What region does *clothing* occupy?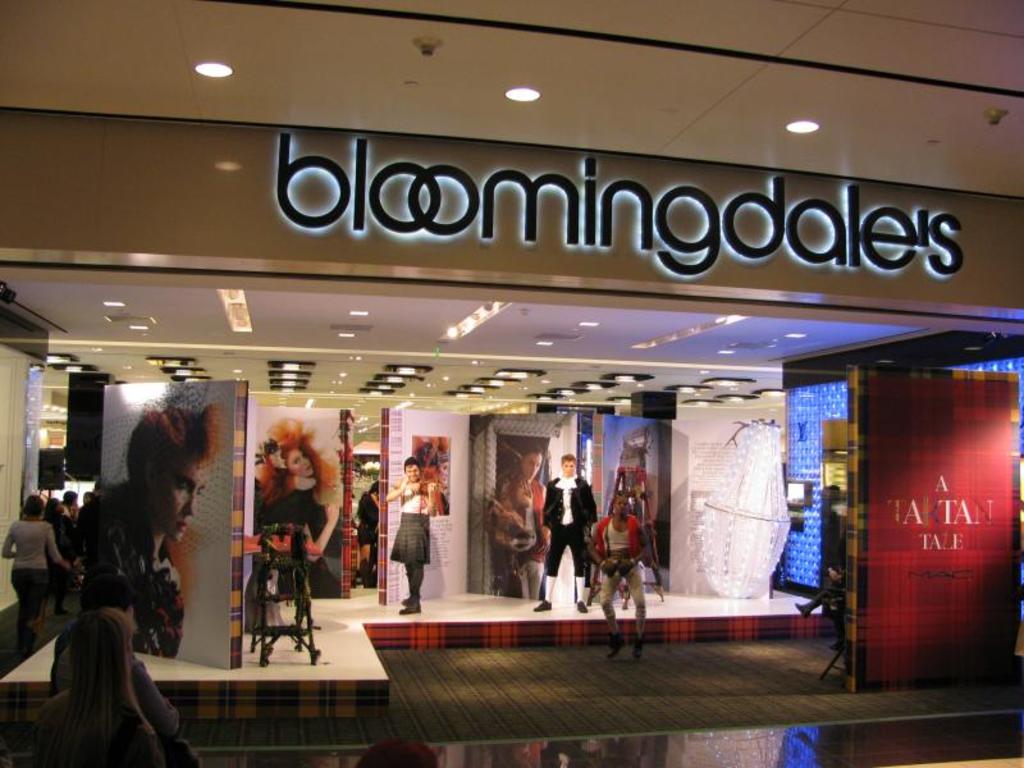
(605, 453, 655, 580).
